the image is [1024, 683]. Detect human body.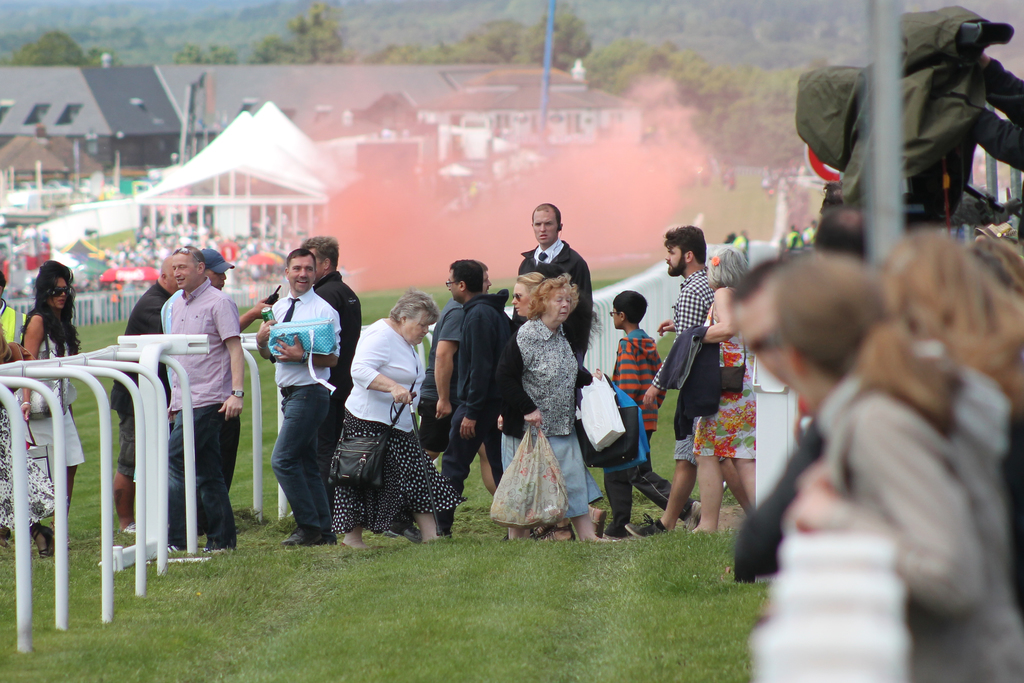
Detection: l=152, t=243, r=241, b=563.
